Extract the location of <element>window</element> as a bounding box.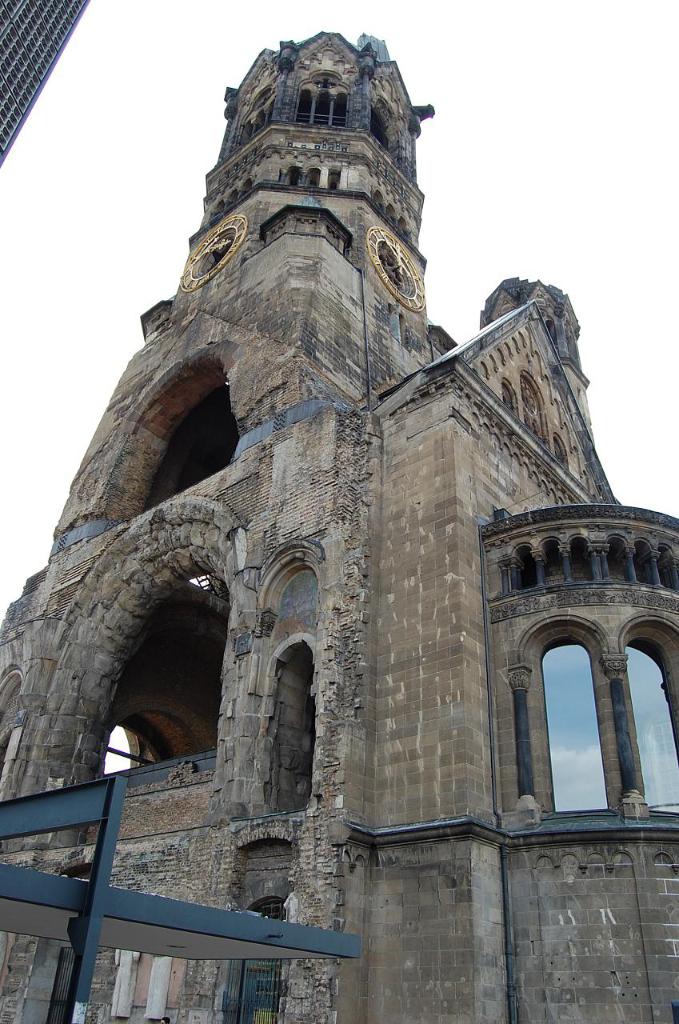
bbox=[369, 115, 389, 149].
